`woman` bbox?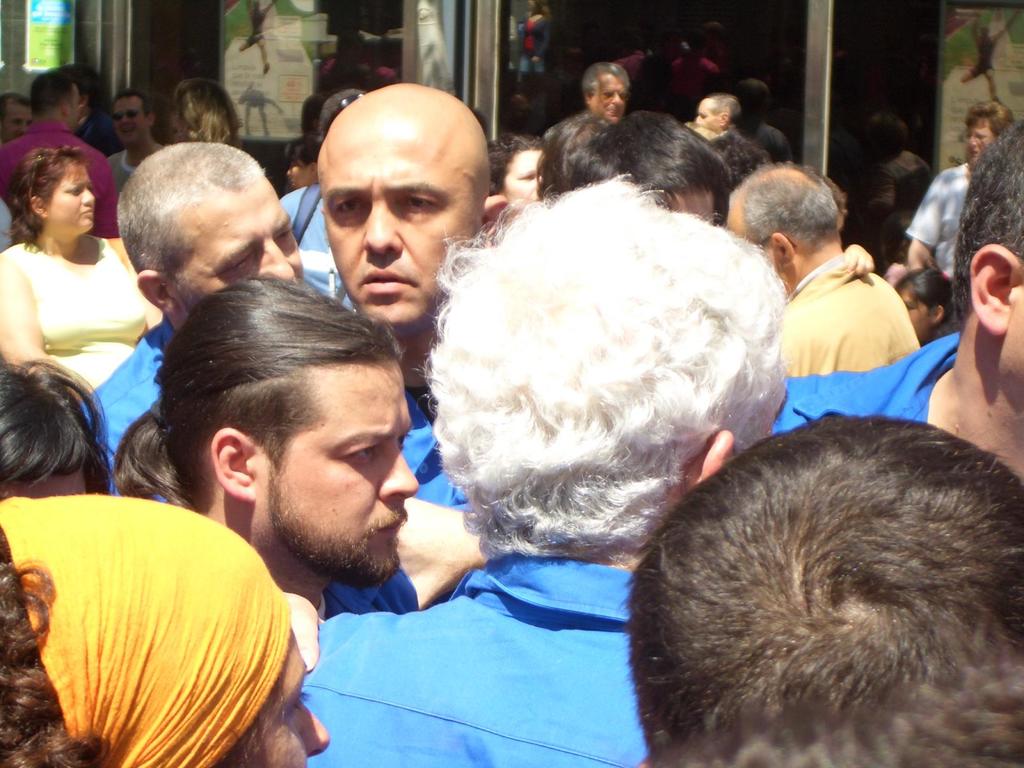
0/355/120/500
